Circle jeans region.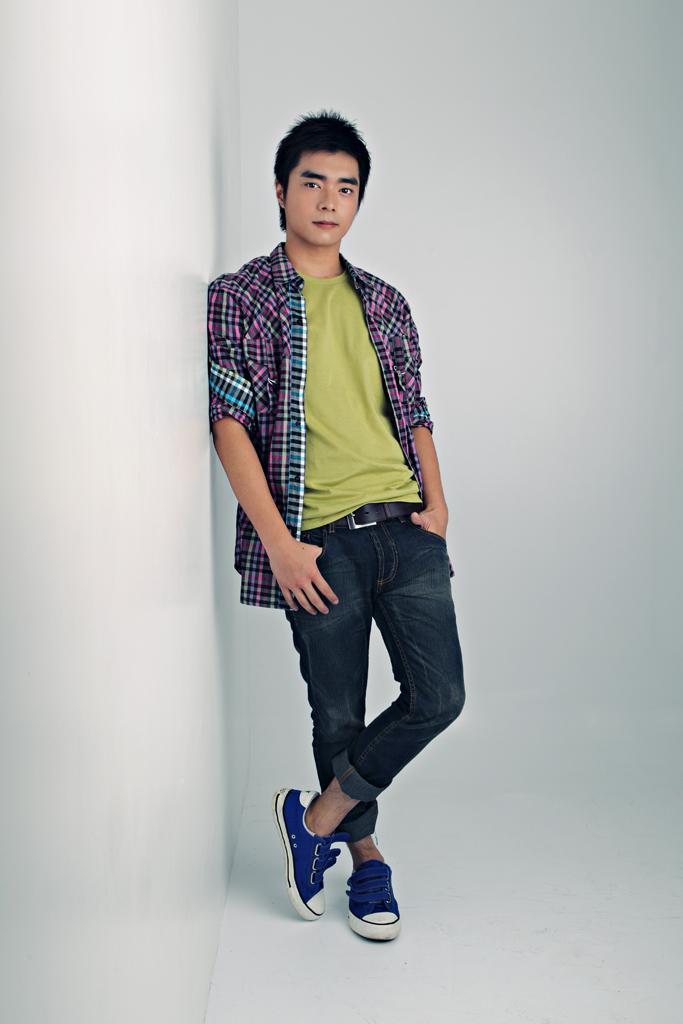
Region: (left=249, top=532, right=464, bottom=878).
